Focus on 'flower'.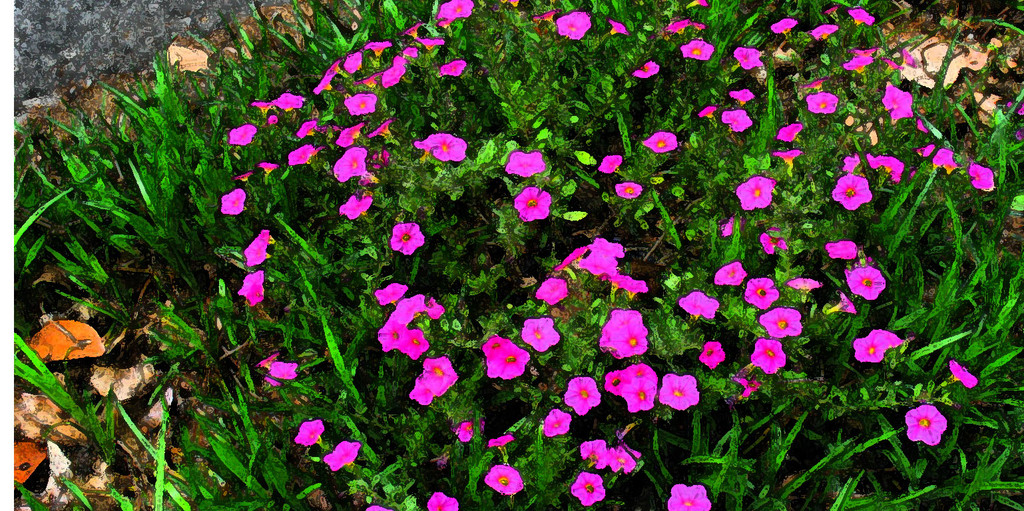
Focused at left=380, top=55, right=408, bottom=89.
